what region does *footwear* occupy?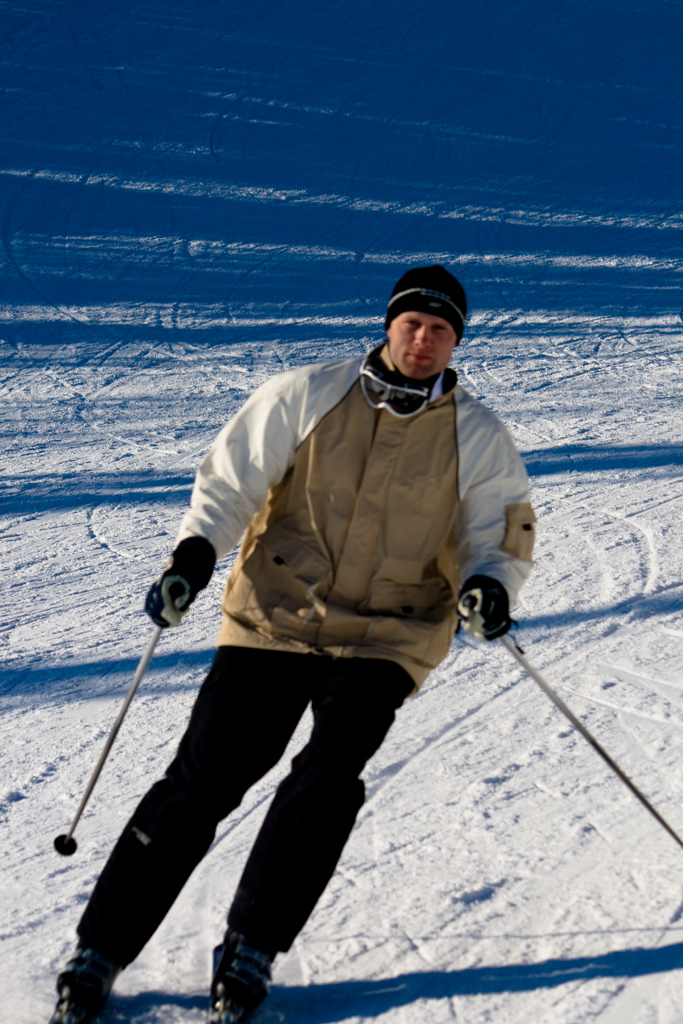
left=196, top=943, right=277, bottom=1009.
